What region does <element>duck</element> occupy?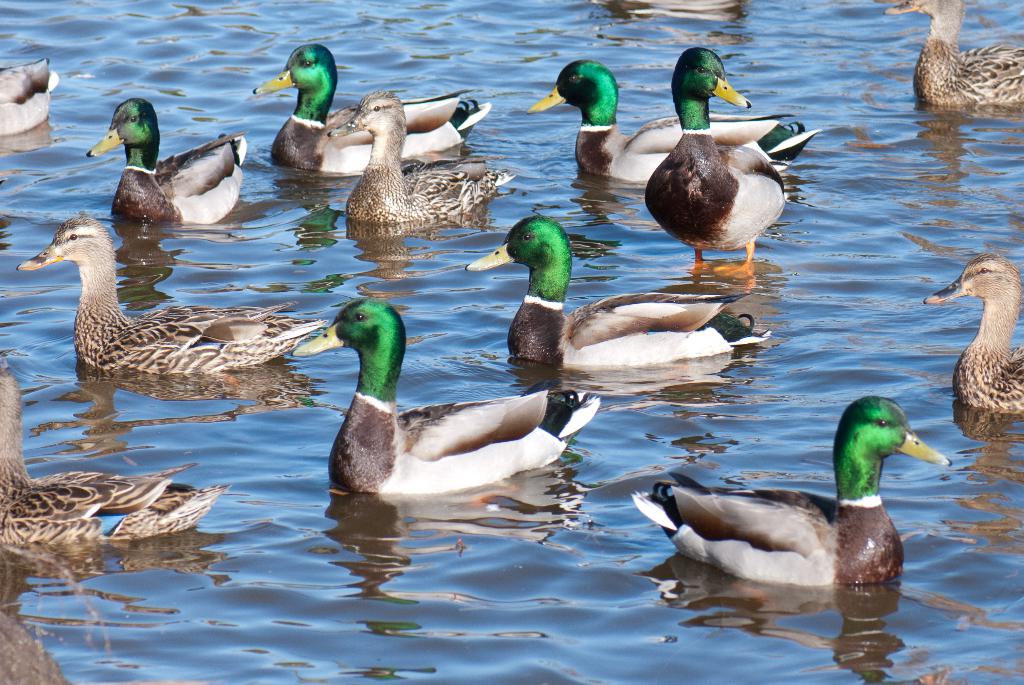
box(15, 213, 347, 382).
